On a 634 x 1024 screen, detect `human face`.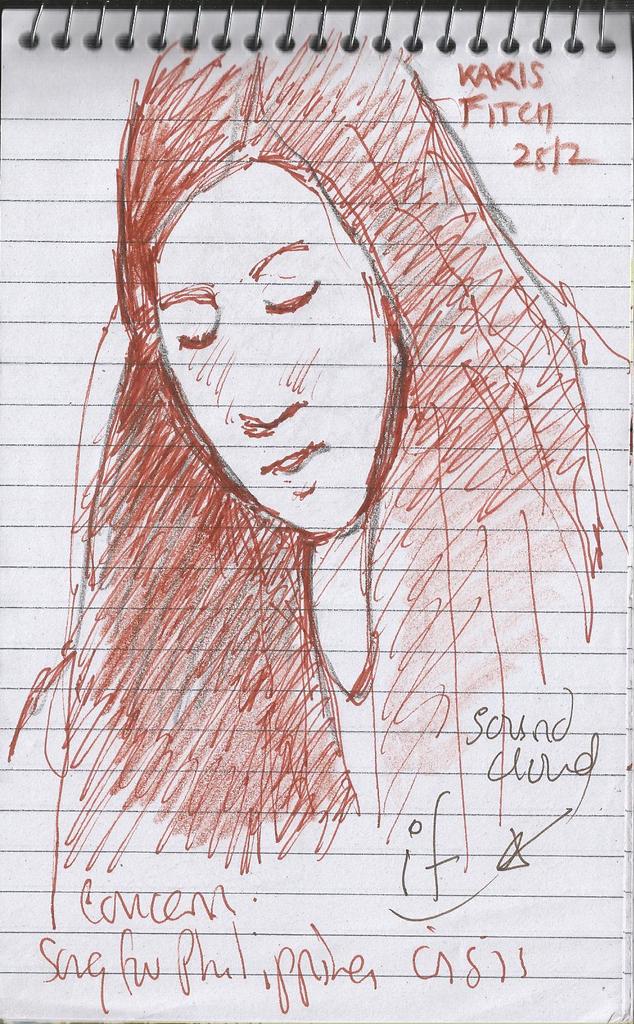
148:170:404:541.
